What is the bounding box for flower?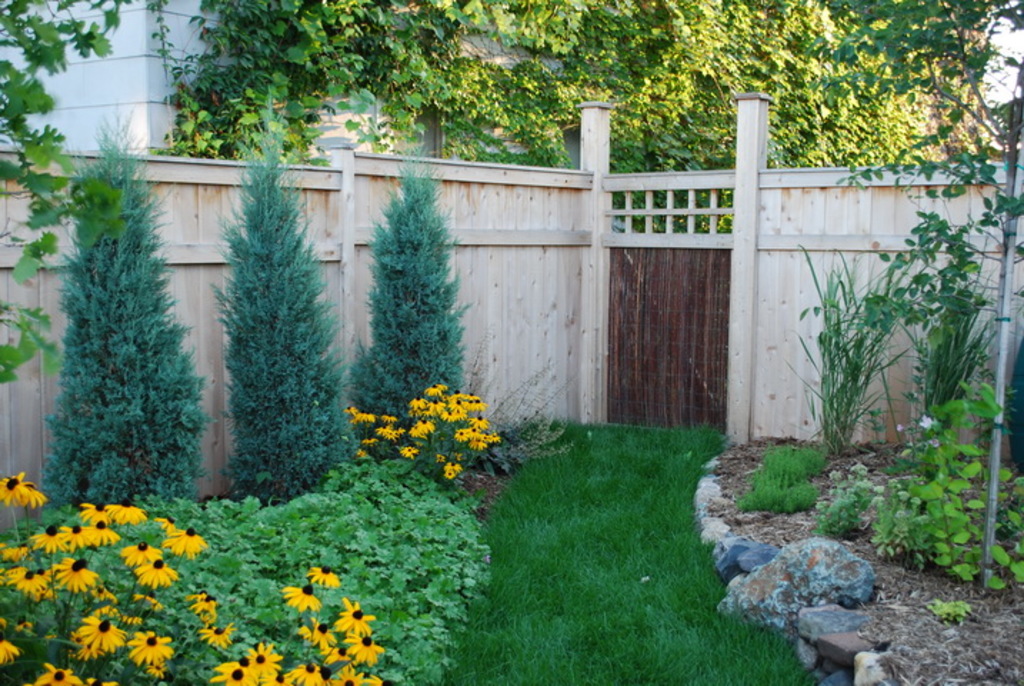
bbox(291, 620, 338, 659).
